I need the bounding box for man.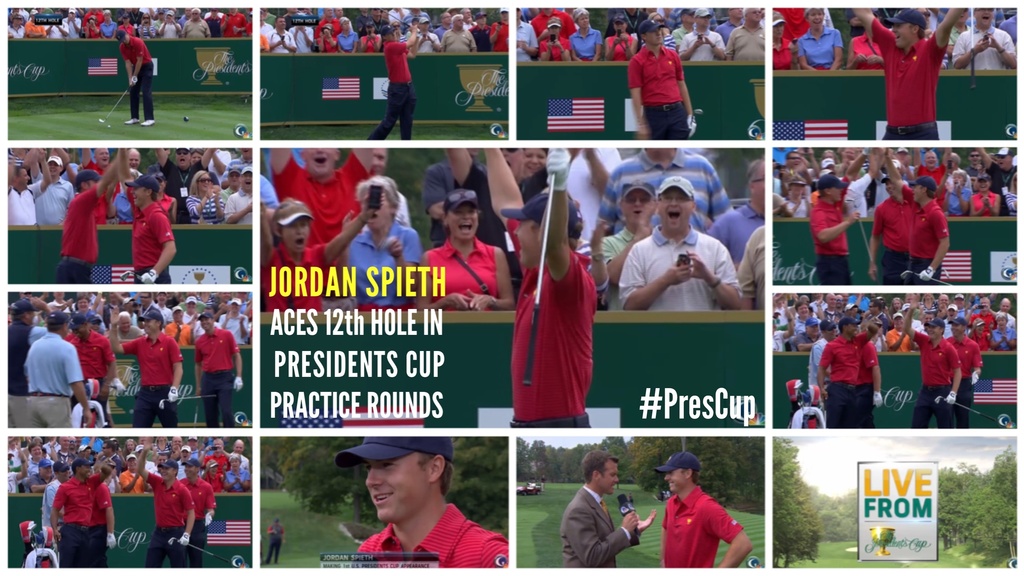
Here it is: x1=854 y1=1 x2=970 y2=148.
